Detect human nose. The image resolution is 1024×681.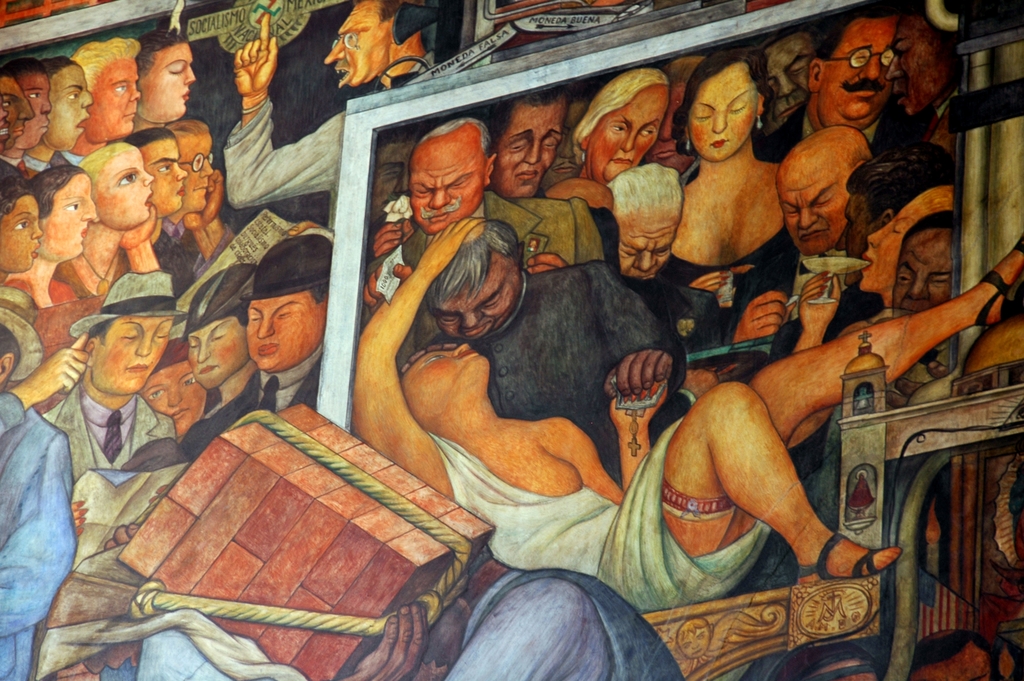
19,97,34,119.
